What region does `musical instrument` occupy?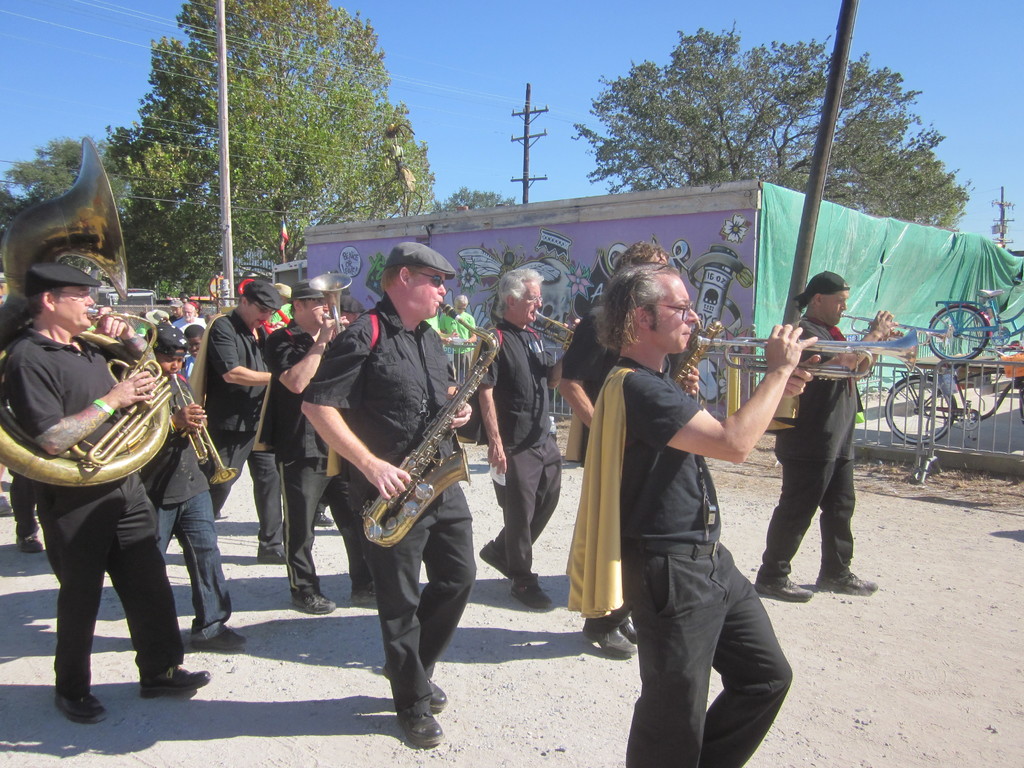
{"x1": 829, "y1": 307, "x2": 963, "y2": 348}.
